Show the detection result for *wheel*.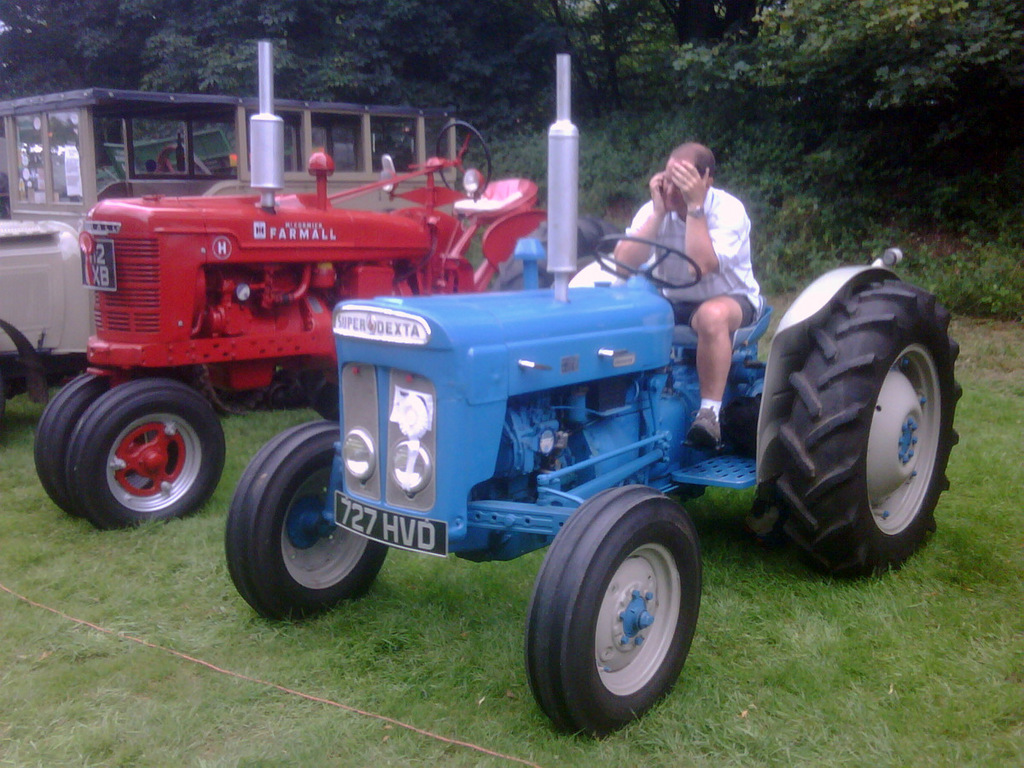
{"left": 67, "top": 377, "right": 227, "bottom": 524}.
